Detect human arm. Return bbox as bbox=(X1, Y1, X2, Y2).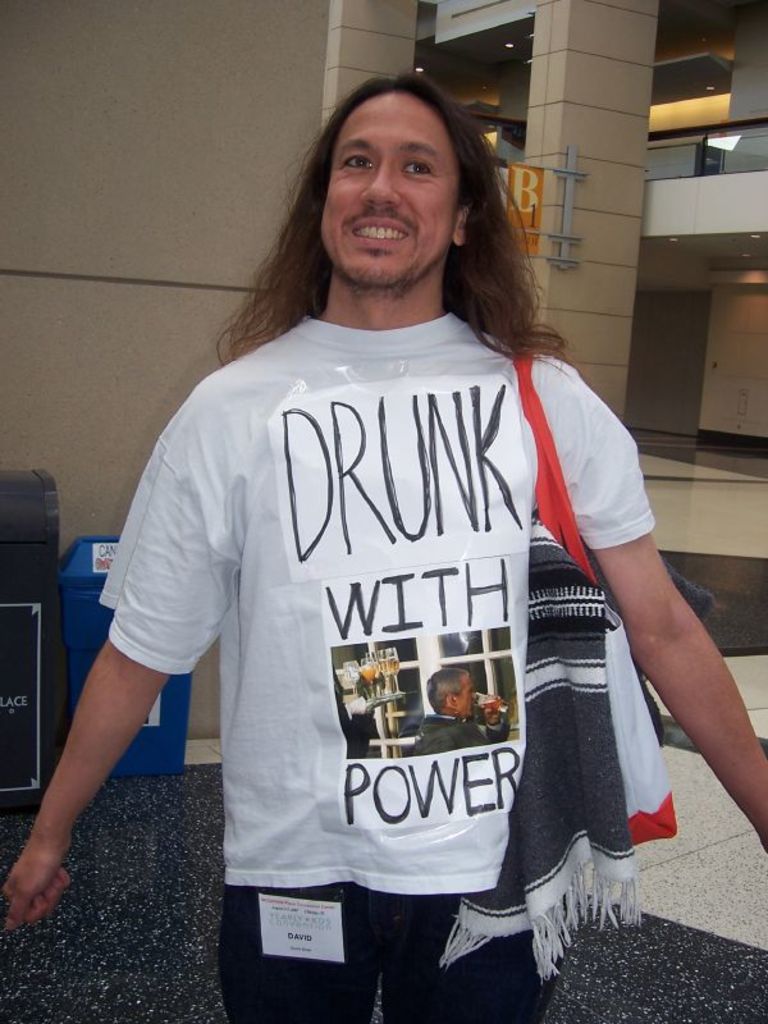
bbox=(14, 517, 195, 902).
